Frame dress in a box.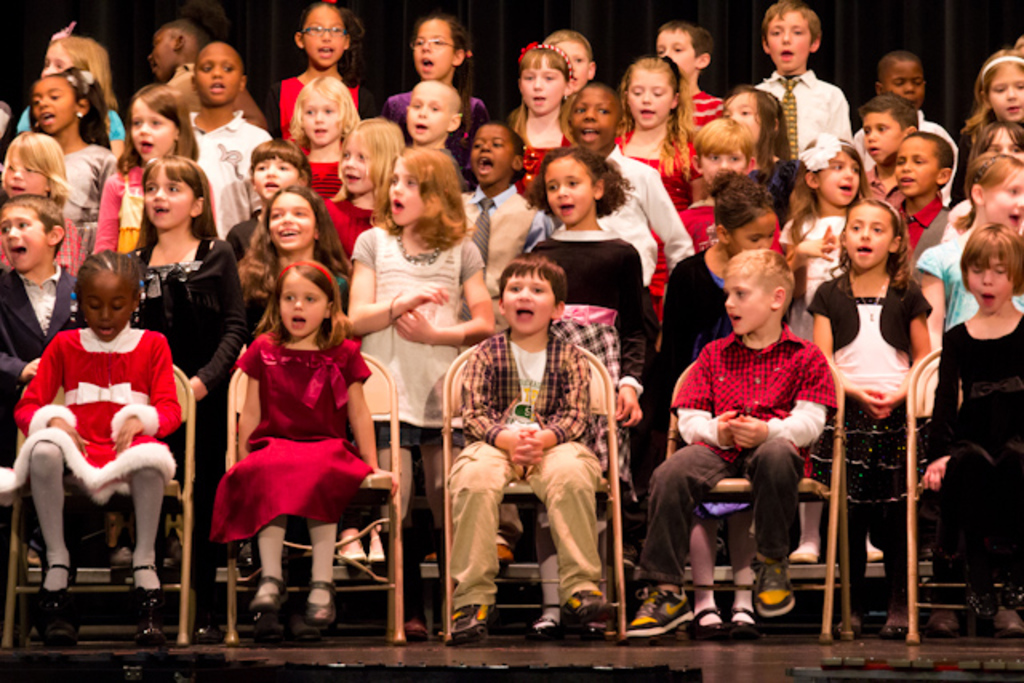
select_region(13, 323, 186, 505).
